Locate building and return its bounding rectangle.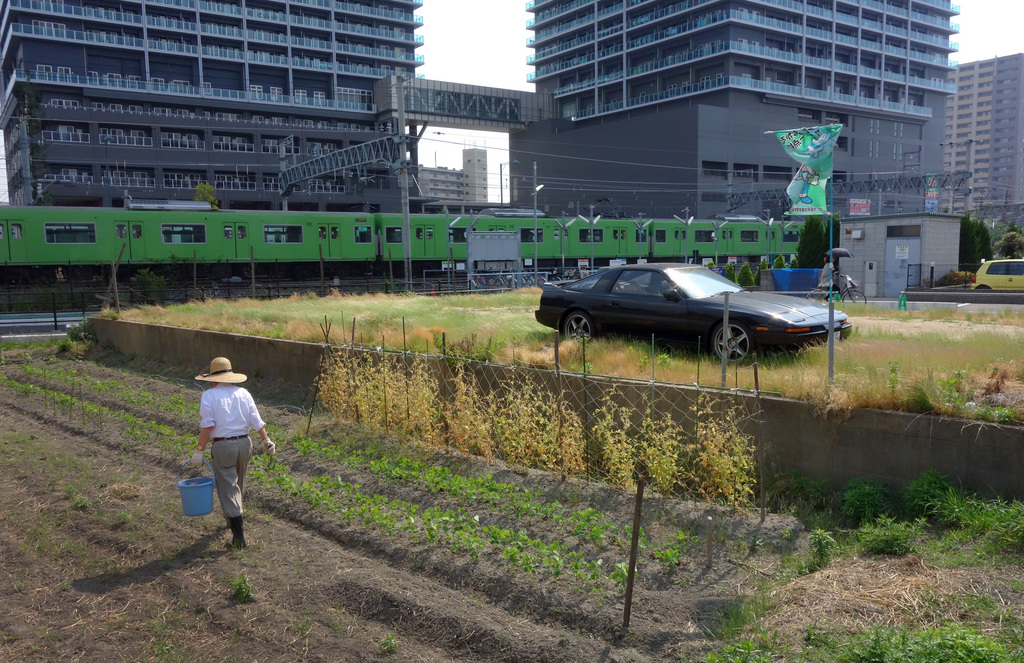
(0, 0, 964, 221).
